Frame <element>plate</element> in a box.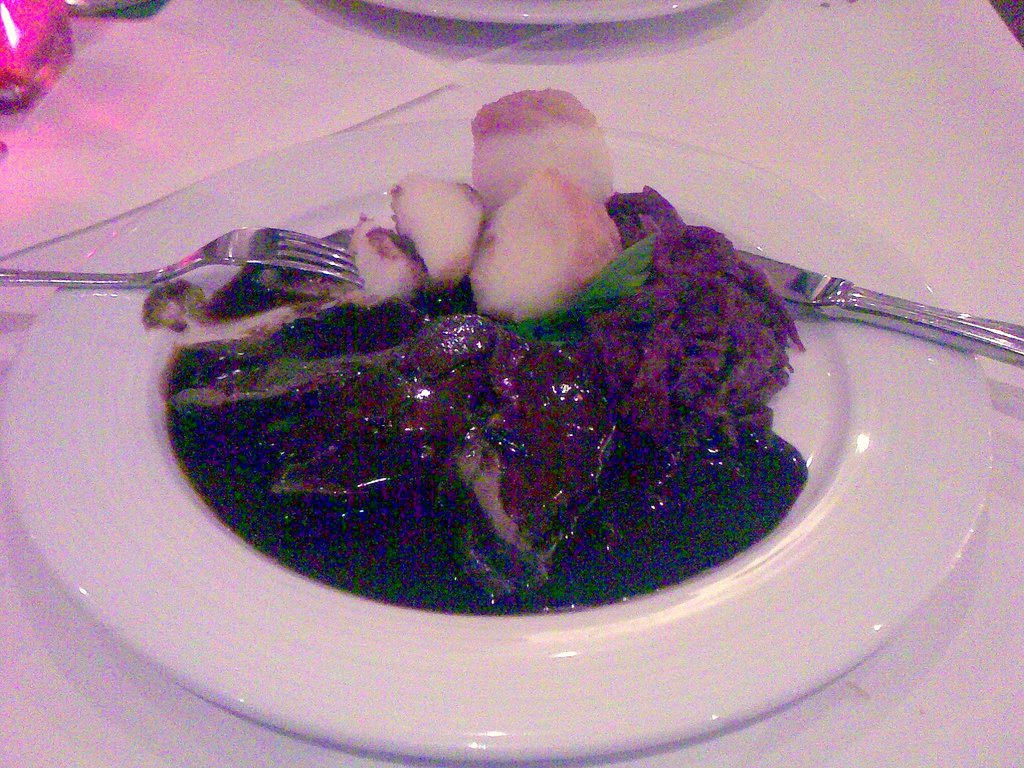
(x1=47, y1=87, x2=1004, y2=760).
